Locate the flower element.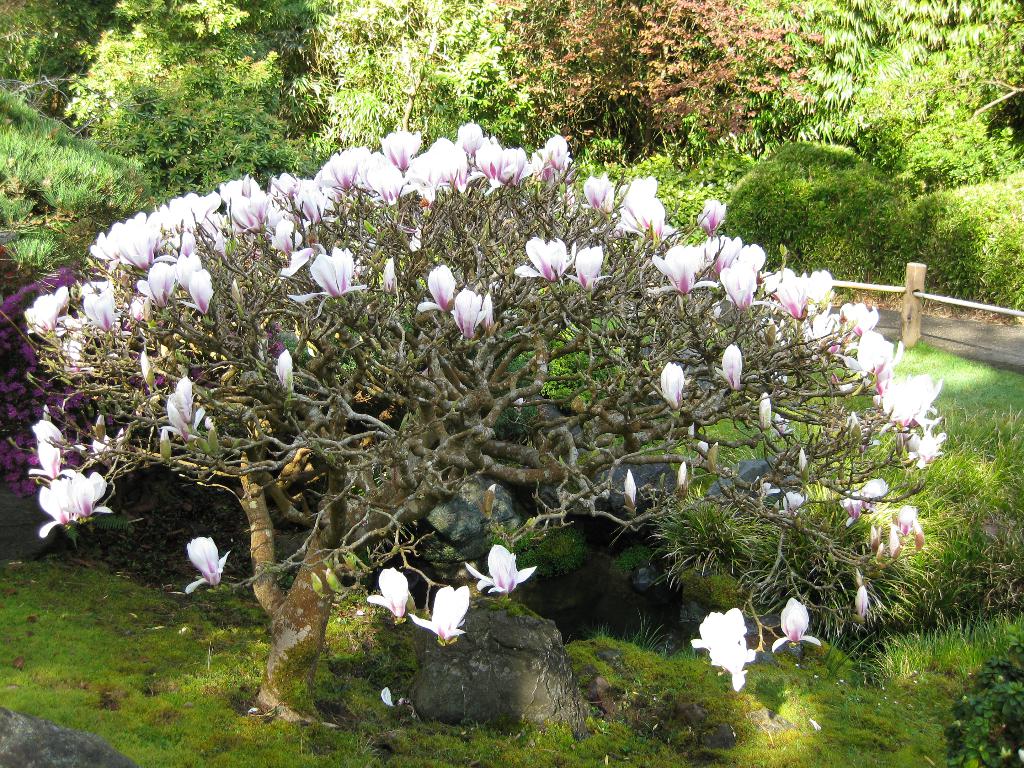
Element bbox: left=184, top=532, right=235, bottom=596.
